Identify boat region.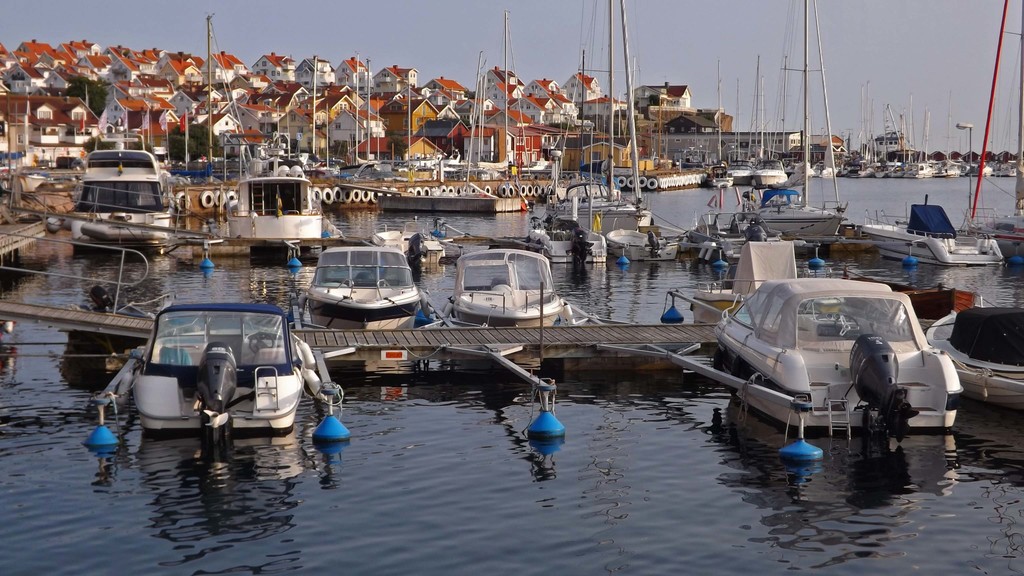
Region: x1=448 y1=243 x2=564 y2=324.
